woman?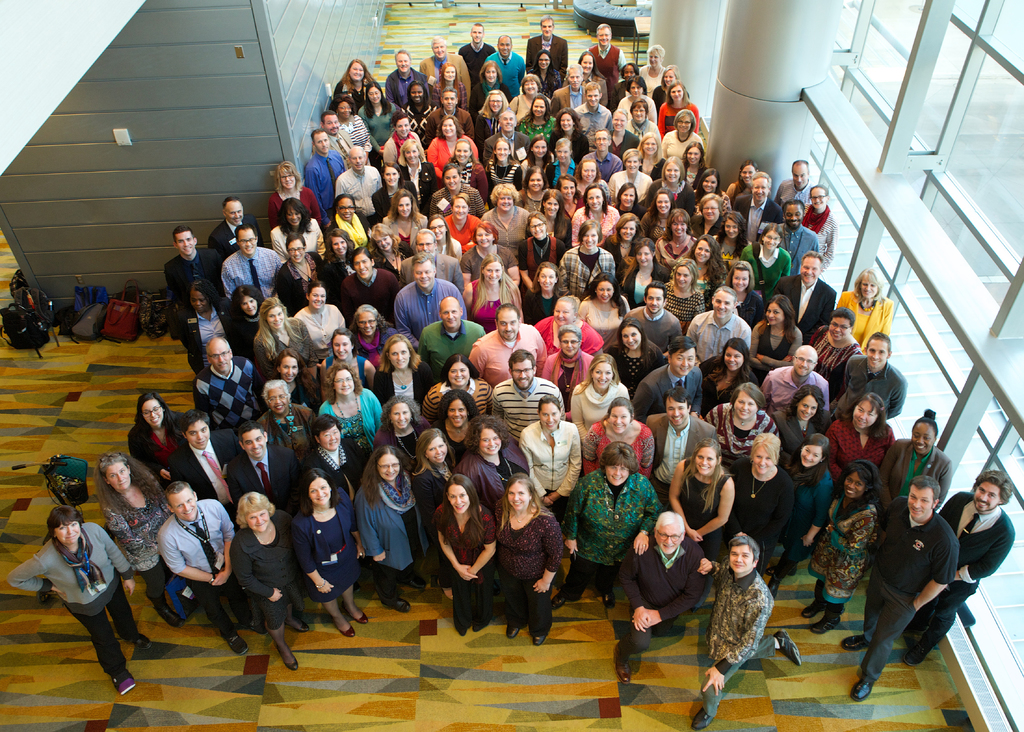
bbox=[616, 320, 662, 393]
